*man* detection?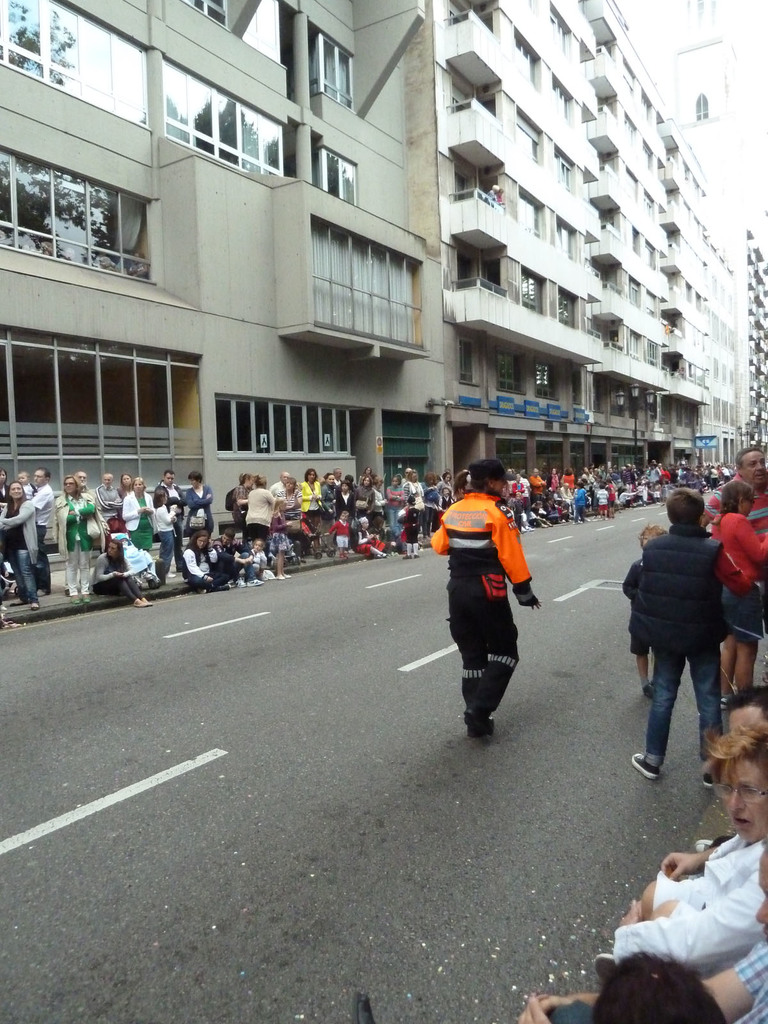
region(701, 449, 767, 630)
